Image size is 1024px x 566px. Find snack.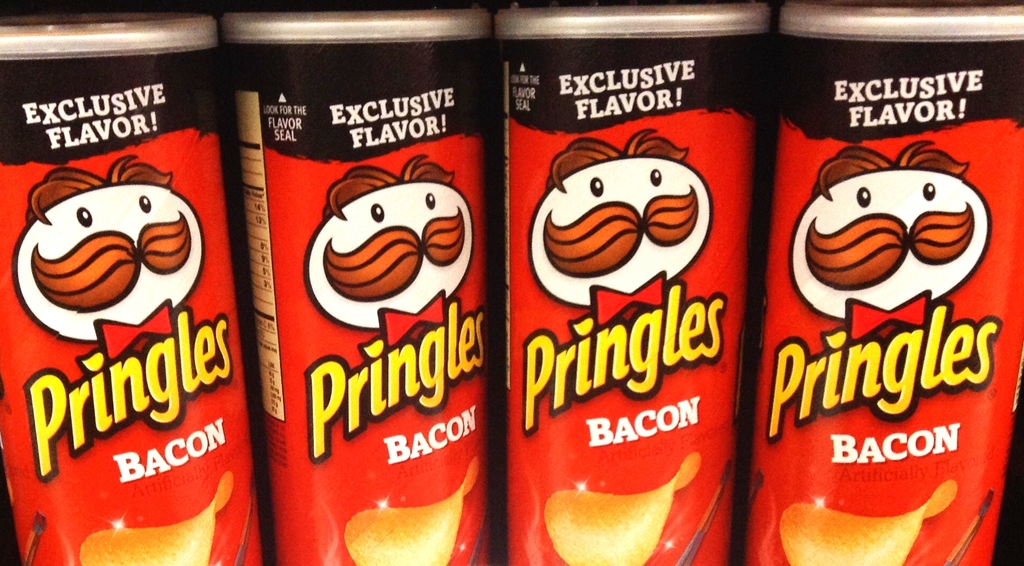
83:472:234:565.
